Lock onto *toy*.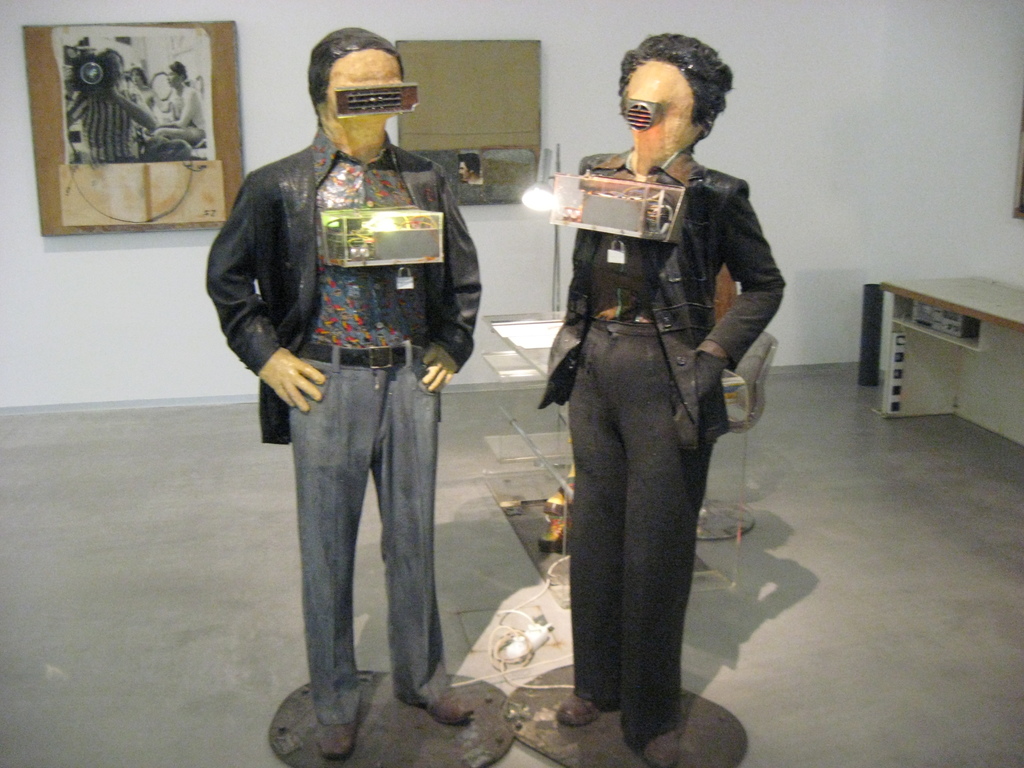
Locked: bbox=(535, 31, 785, 767).
